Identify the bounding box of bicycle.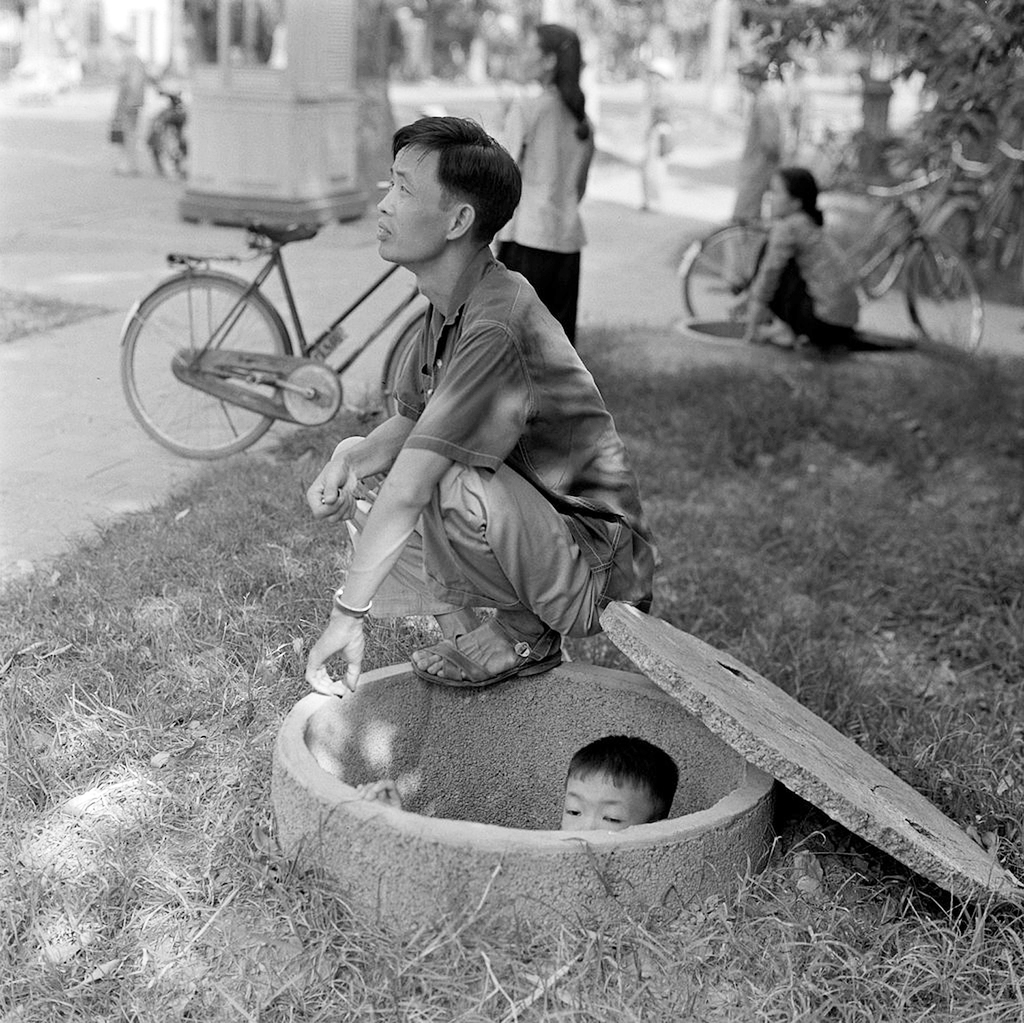
pyautogui.locateOnScreen(855, 144, 992, 296).
